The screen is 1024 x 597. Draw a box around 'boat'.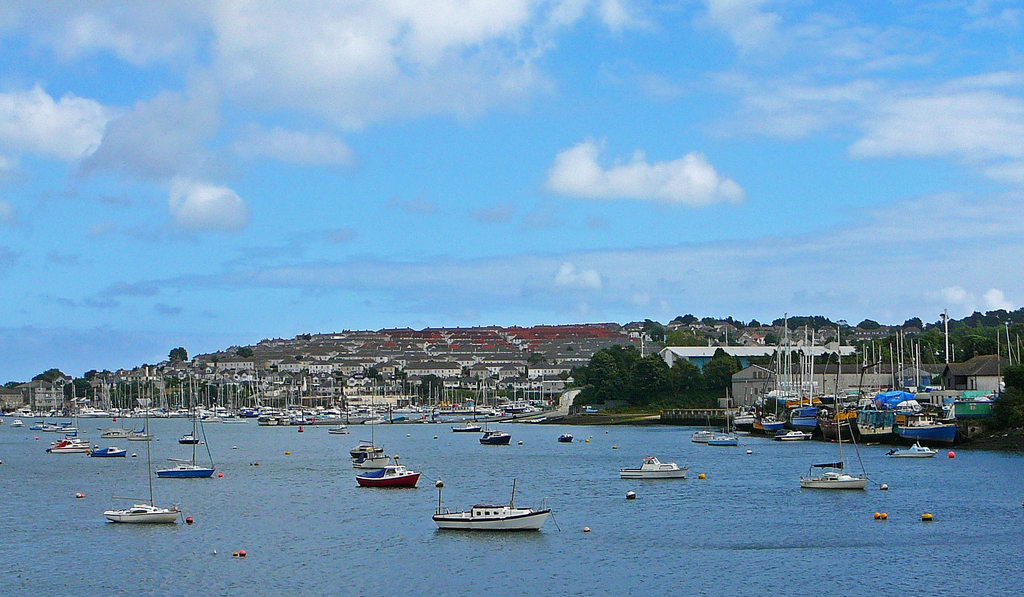
[794, 325, 871, 495].
